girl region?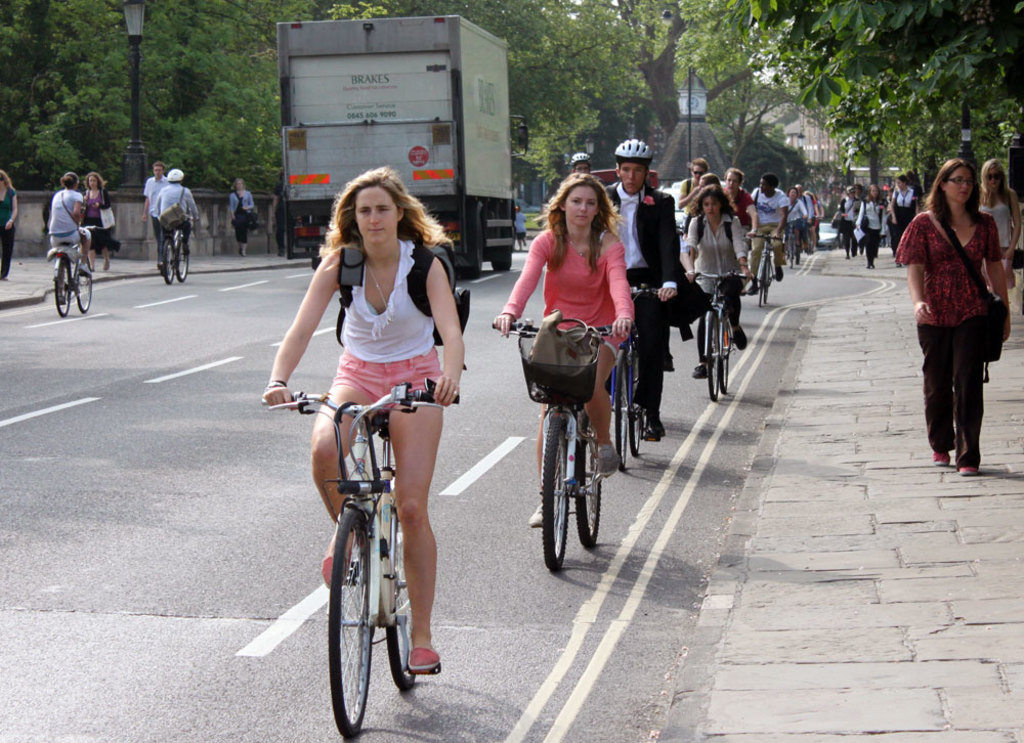
<bbox>490, 172, 636, 535</bbox>
